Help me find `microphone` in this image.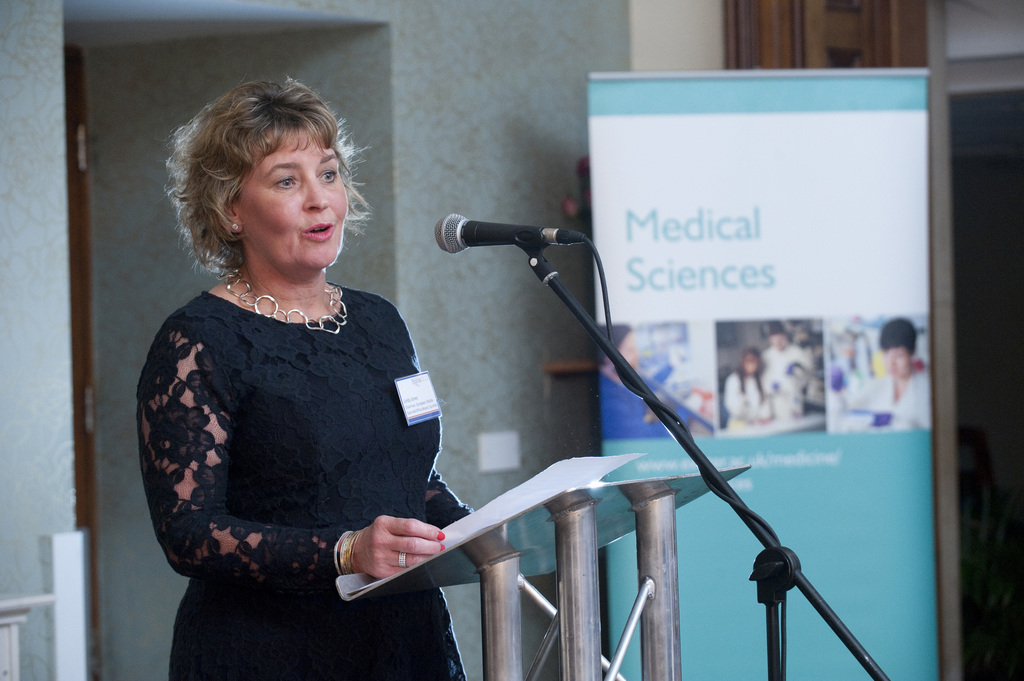
Found it: Rect(430, 212, 547, 260).
